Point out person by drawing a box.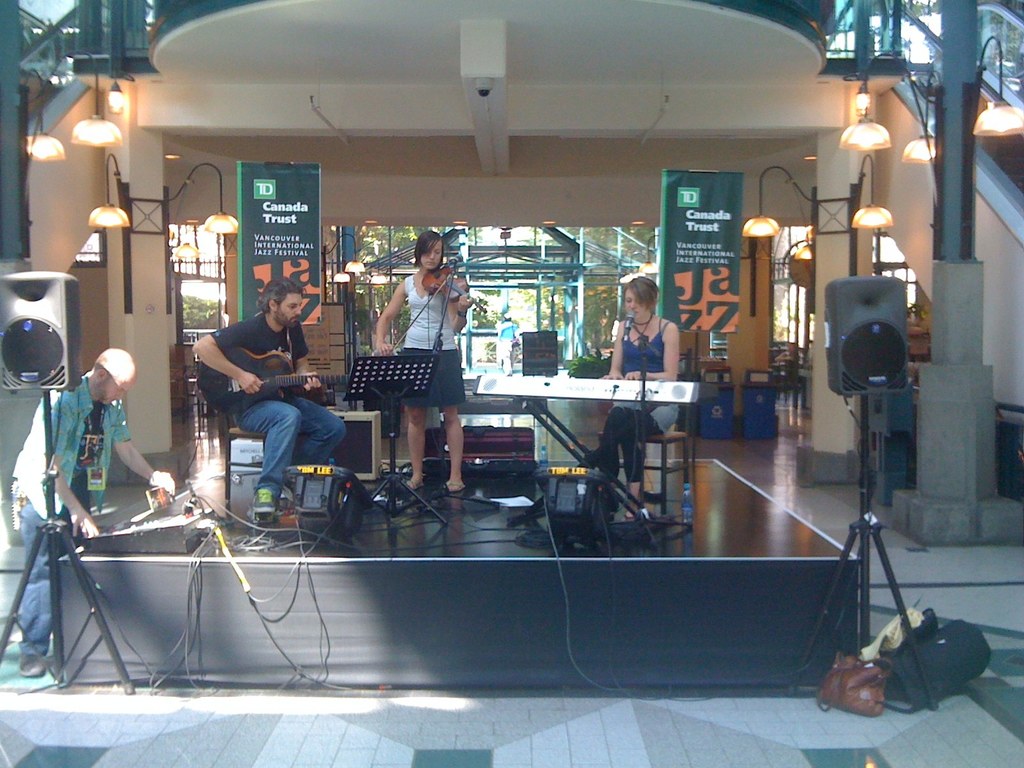
{"left": 495, "top": 308, "right": 520, "bottom": 378}.
